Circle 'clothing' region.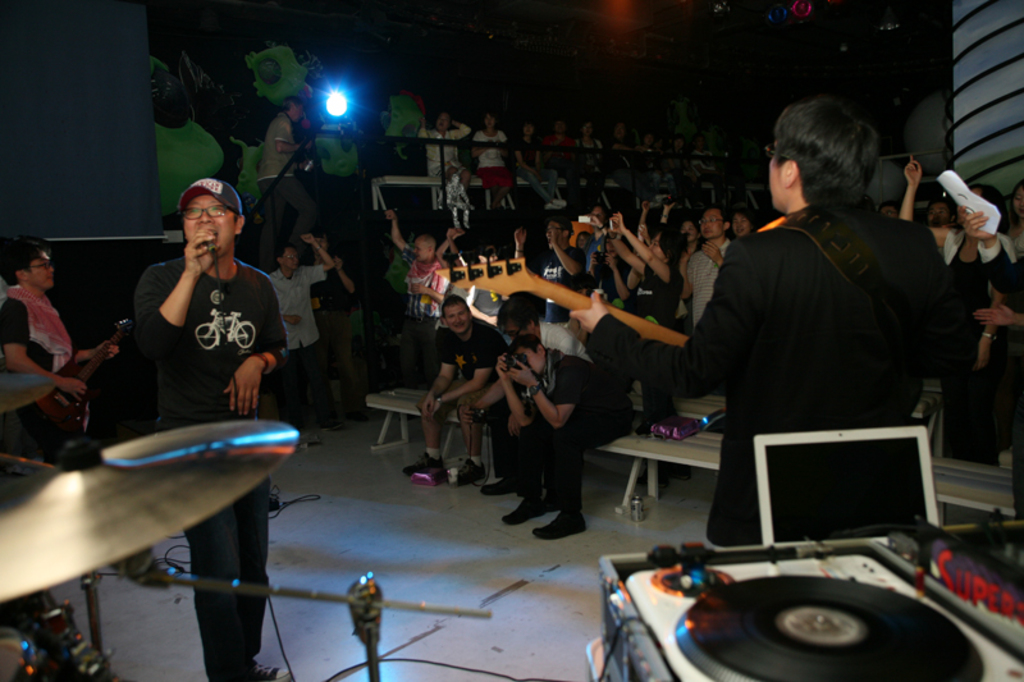
Region: (left=941, top=228, right=1019, bottom=480).
